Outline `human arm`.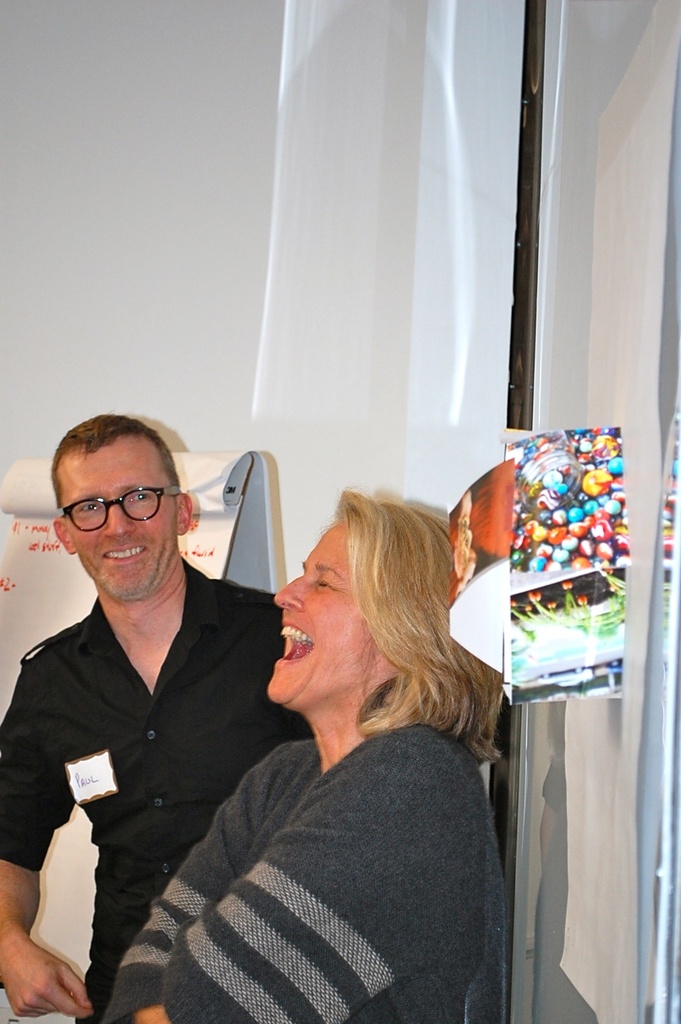
Outline: 165:739:441:1023.
